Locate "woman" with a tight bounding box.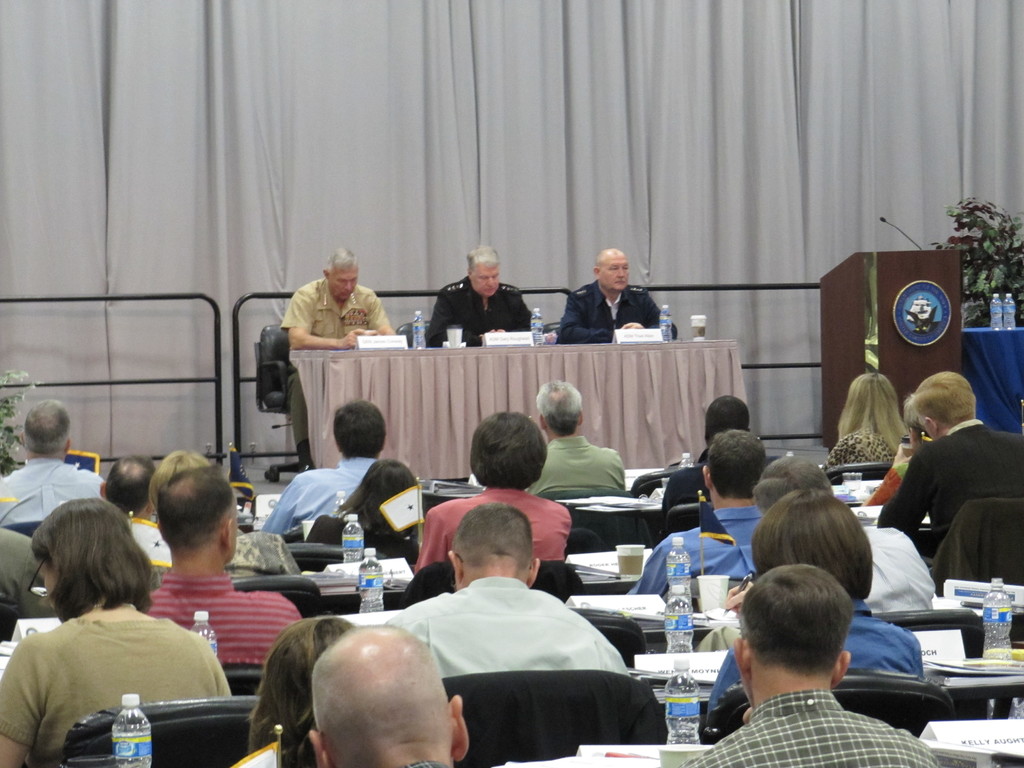
[x1=864, y1=392, x2=931, y2=508].
